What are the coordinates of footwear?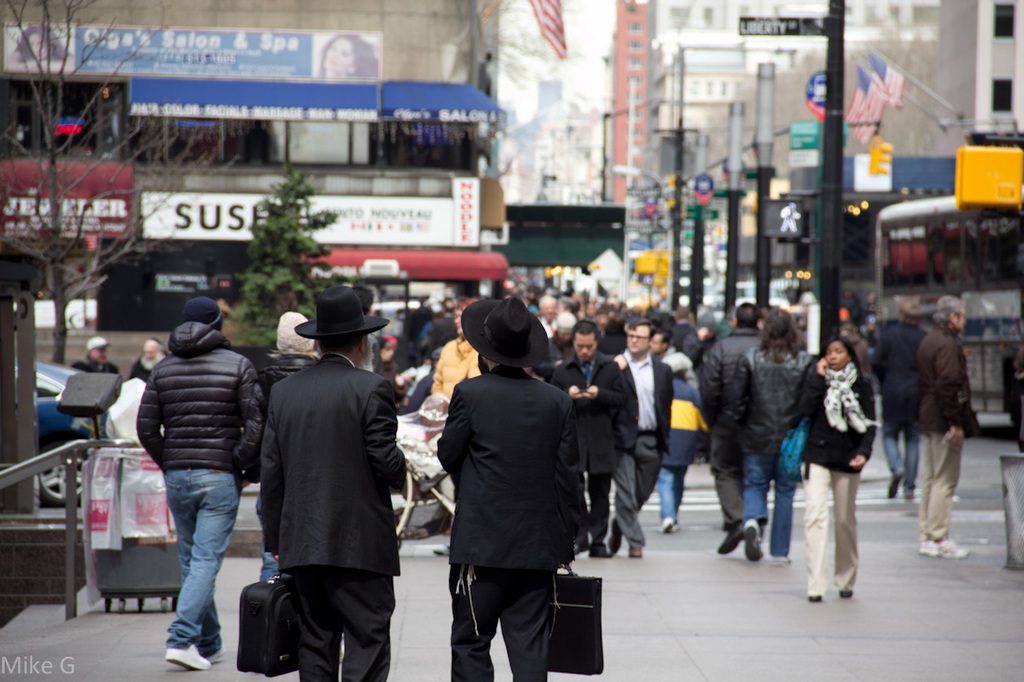
crop(657, 514, 676, 536).
